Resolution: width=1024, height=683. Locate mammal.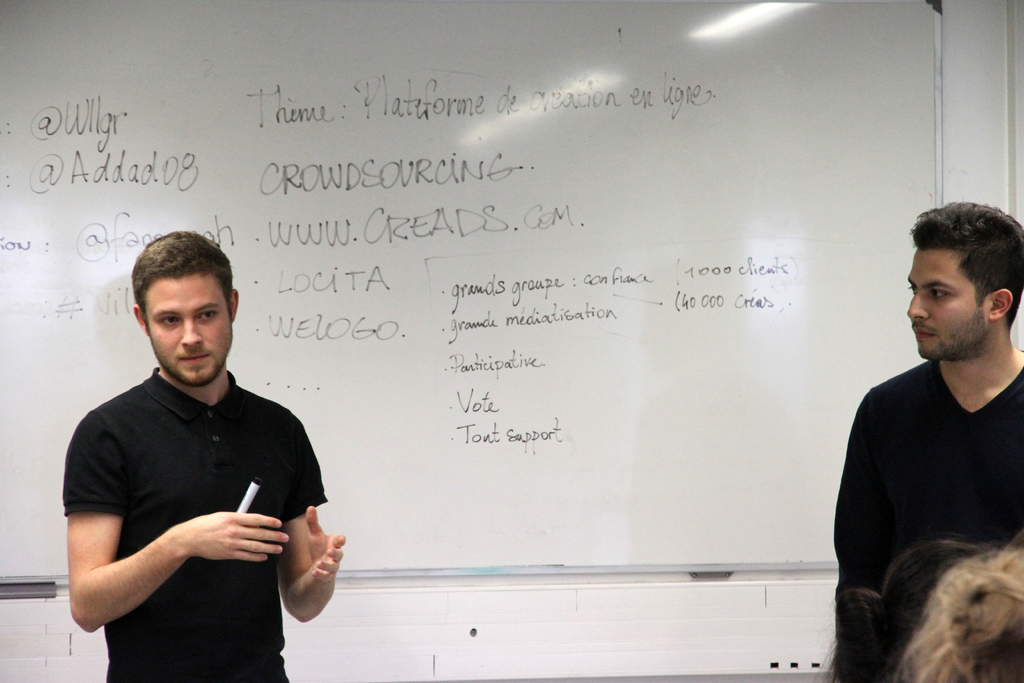
bbox(886, 528, 1023, 682).
